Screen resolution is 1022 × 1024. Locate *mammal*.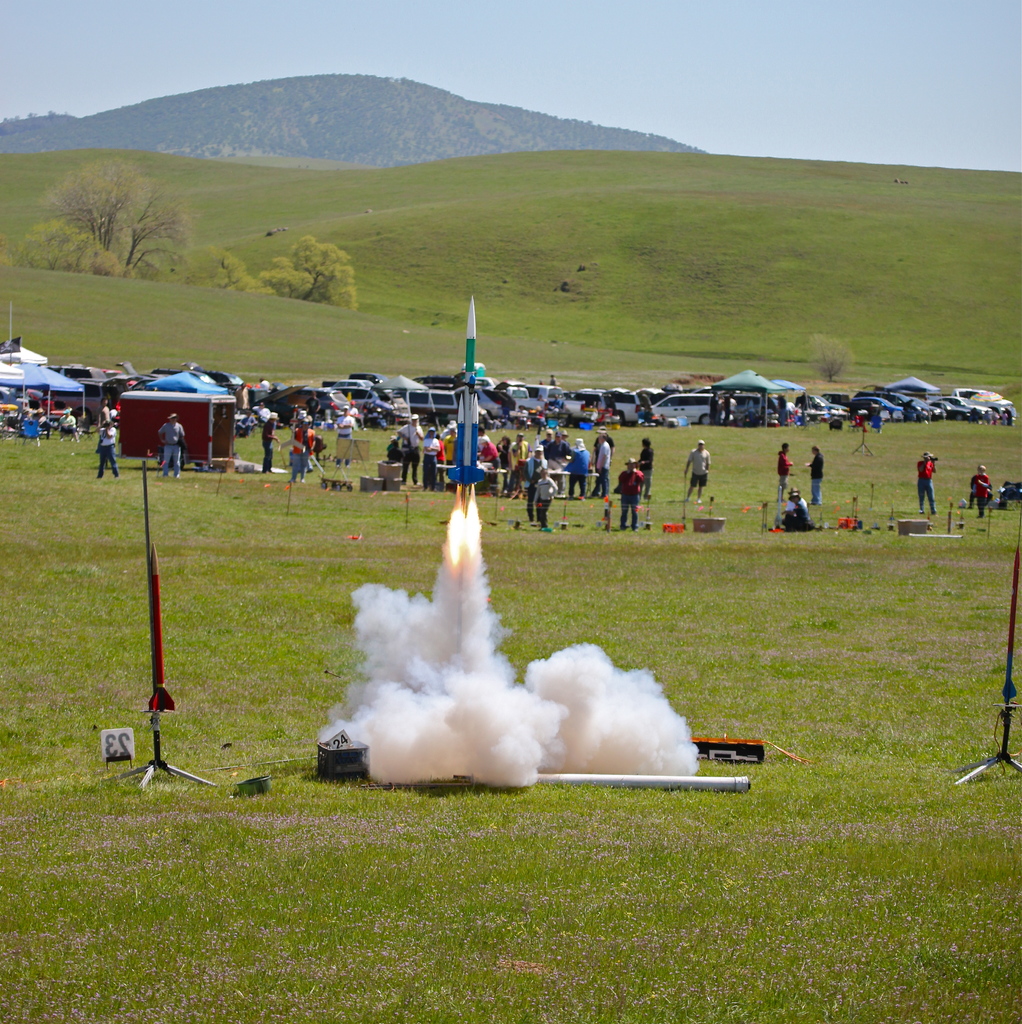
[left=260, top=378, right=269, bottom=392].
